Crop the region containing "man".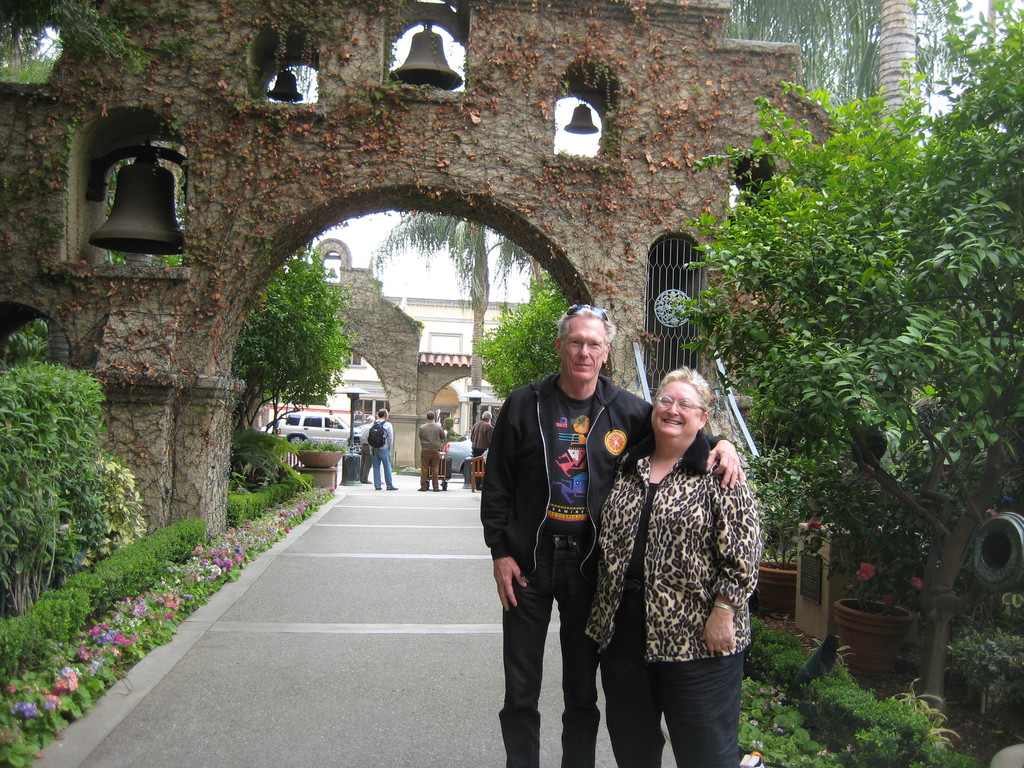
Crop region: (368, 408, 401, 487).
